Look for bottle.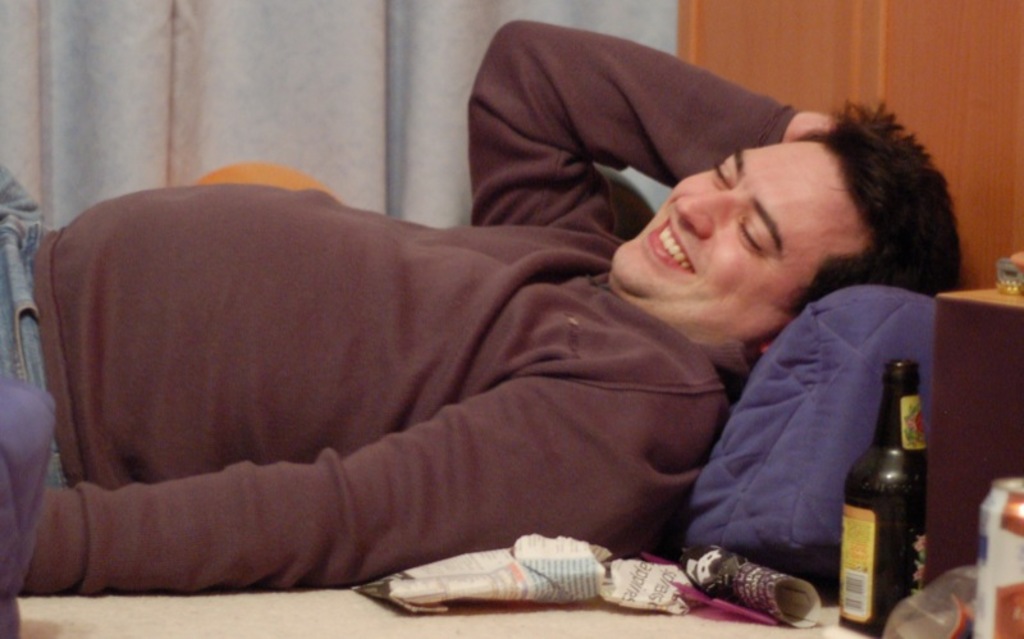
Found: [840, 364, 932, 638].
